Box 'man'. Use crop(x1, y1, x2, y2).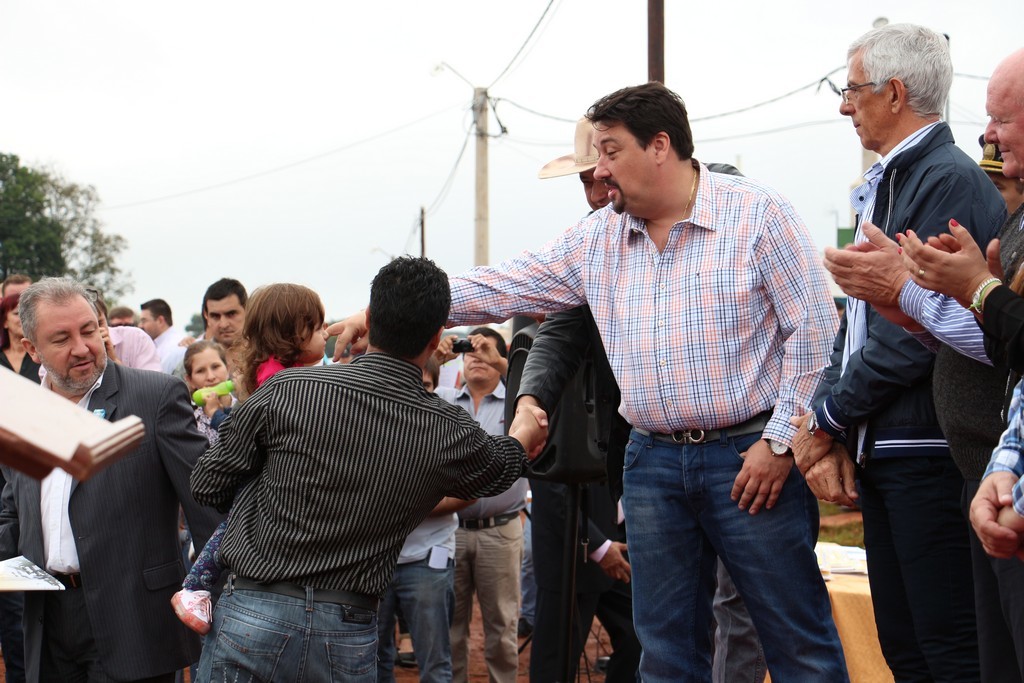
crop(819, 49, 1023, 367).
